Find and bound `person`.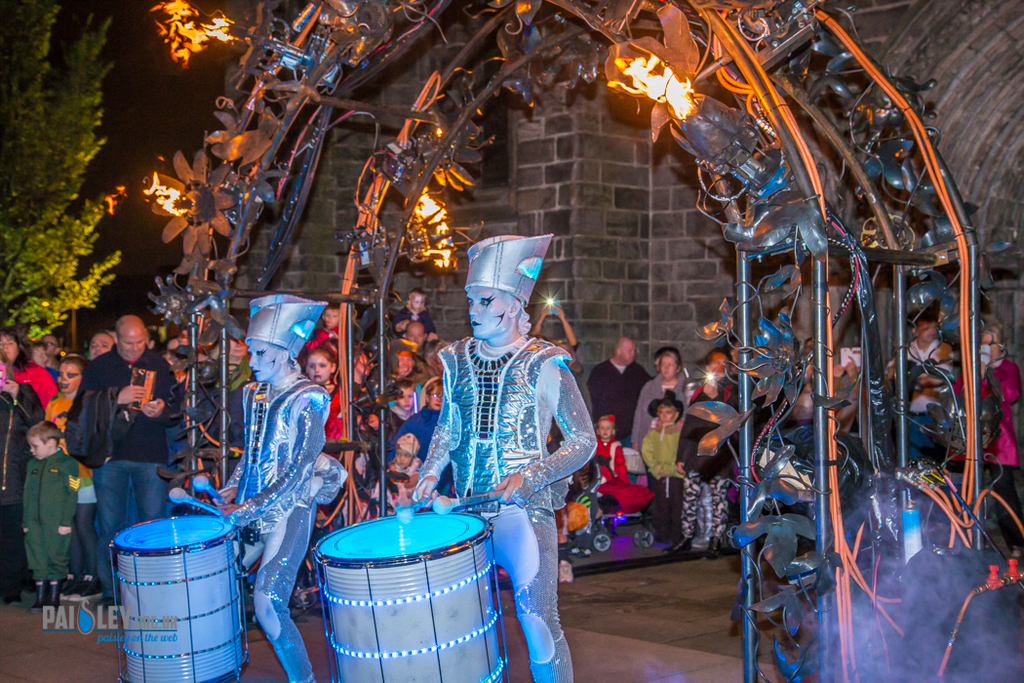
Bound: {"left": 401, "top": 229, "right": 599, "bottom": 682}.
